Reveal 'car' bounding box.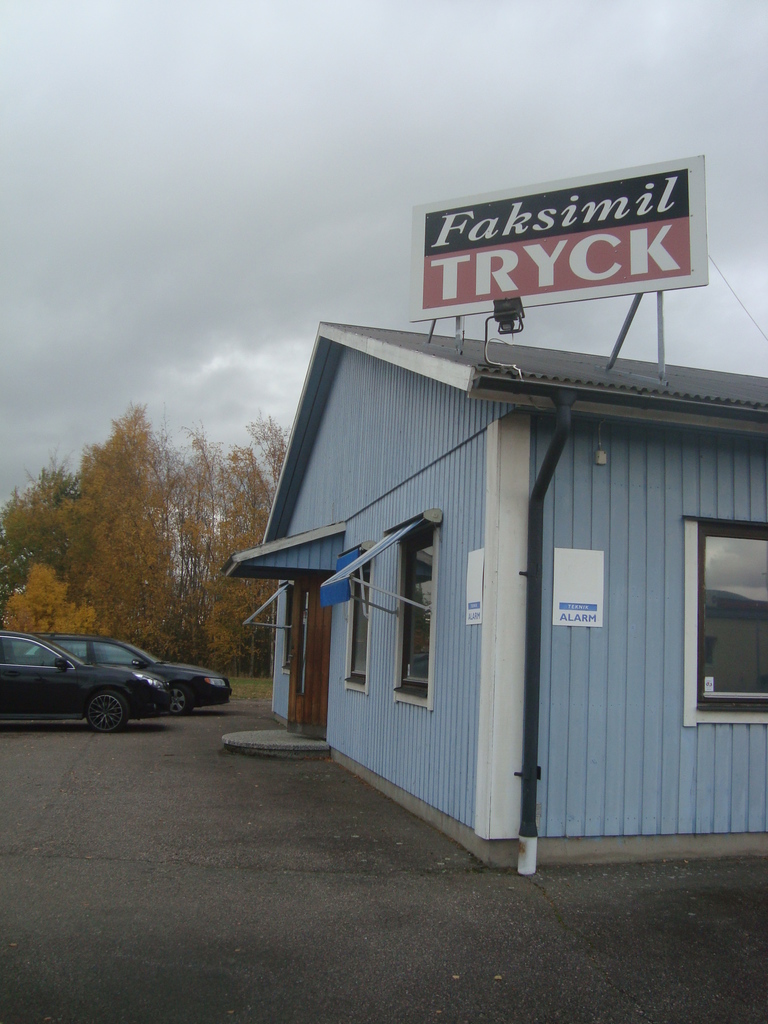
Revealed: <region>0, 625, 173, 730</region>.
